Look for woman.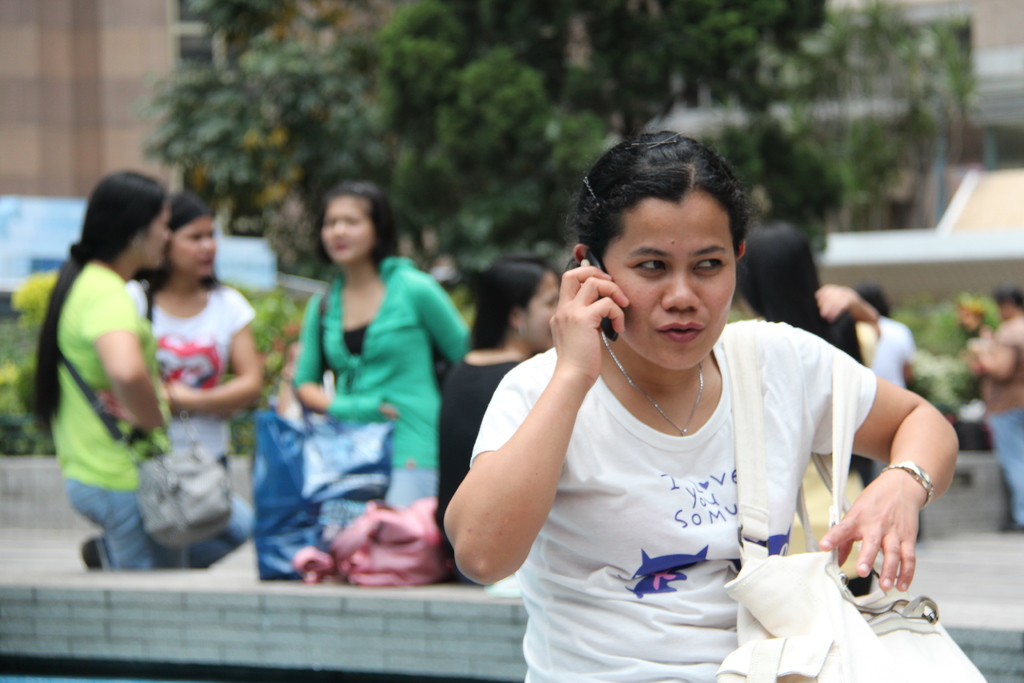
Found: box=[433, 262, 560, 546].
